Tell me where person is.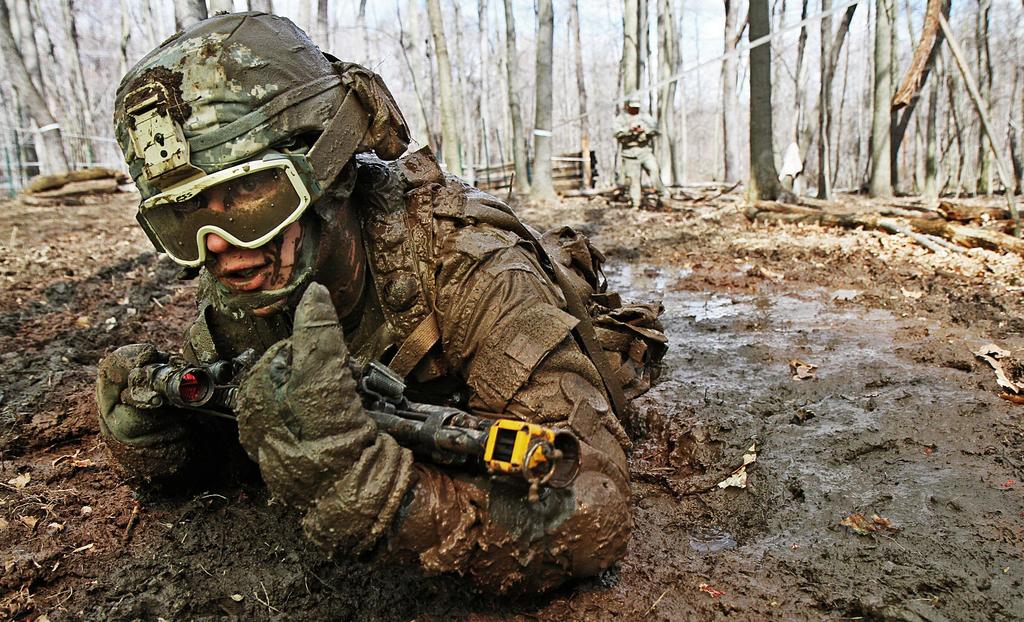
person is at [x1=143, y1=49, x2=627, y2=597].
